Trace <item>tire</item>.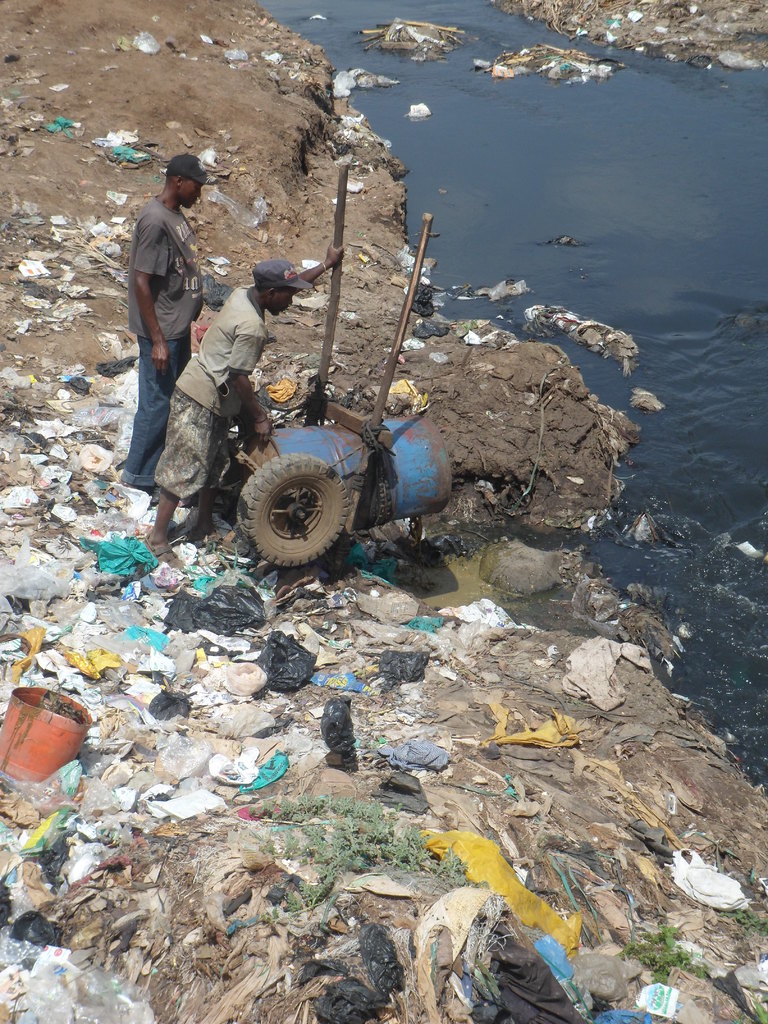
Traced to {"x1": 237, "y1": 431, "x2": 352, "y2": 561}.
